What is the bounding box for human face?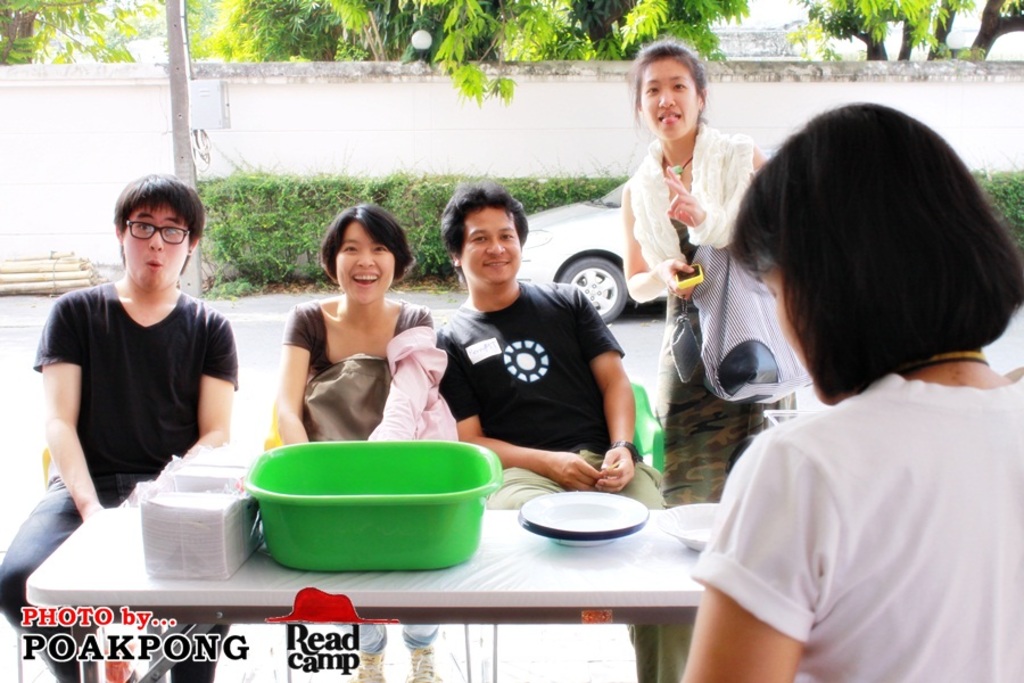
select_region(639, 59, 699, 142).
